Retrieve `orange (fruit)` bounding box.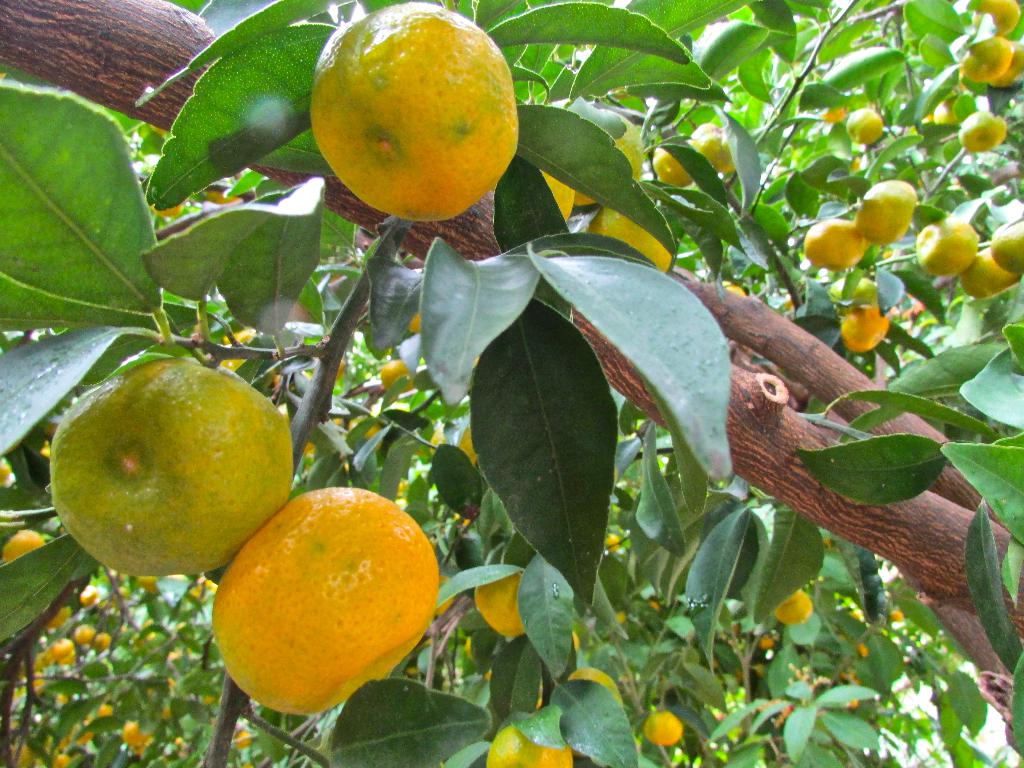
Bounding box: <bbox>957, 223, 1023, 294</bbox>.
